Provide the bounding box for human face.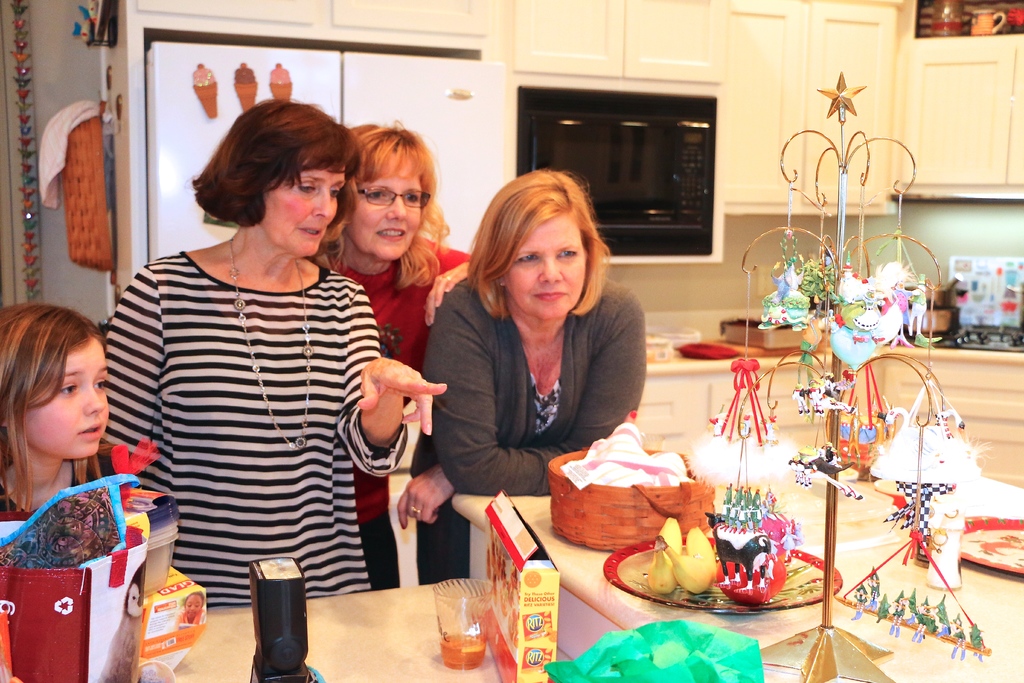
264,163,347,256.
